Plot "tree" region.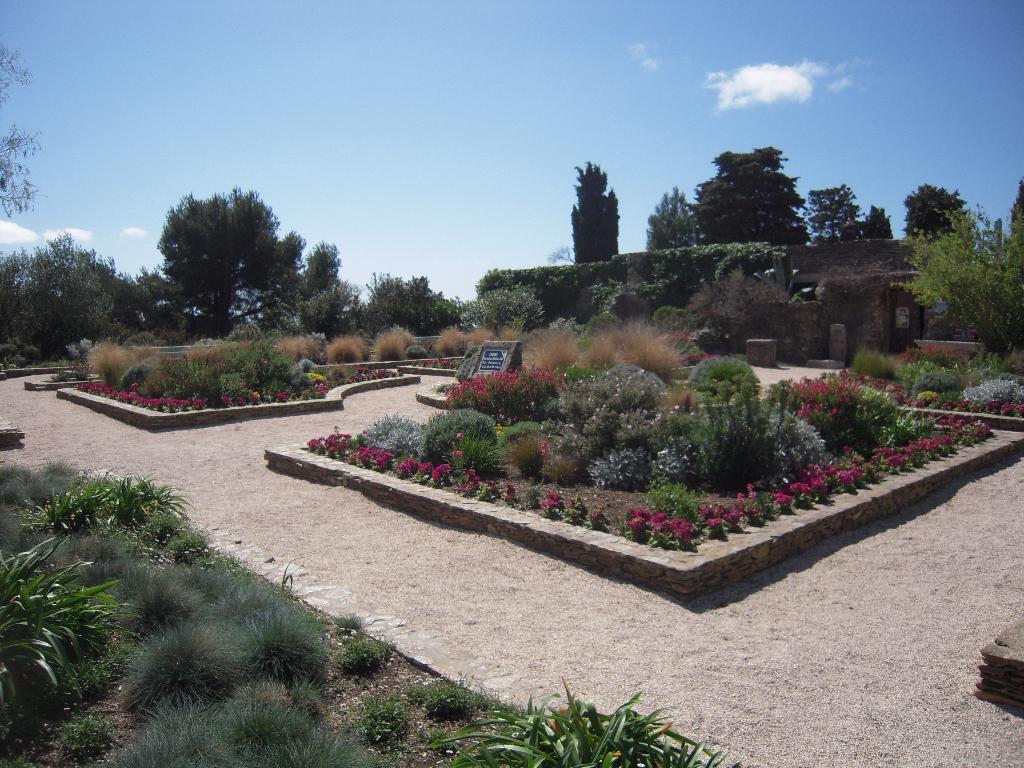
Plotted at bbox(702, 141, 815, 250).
